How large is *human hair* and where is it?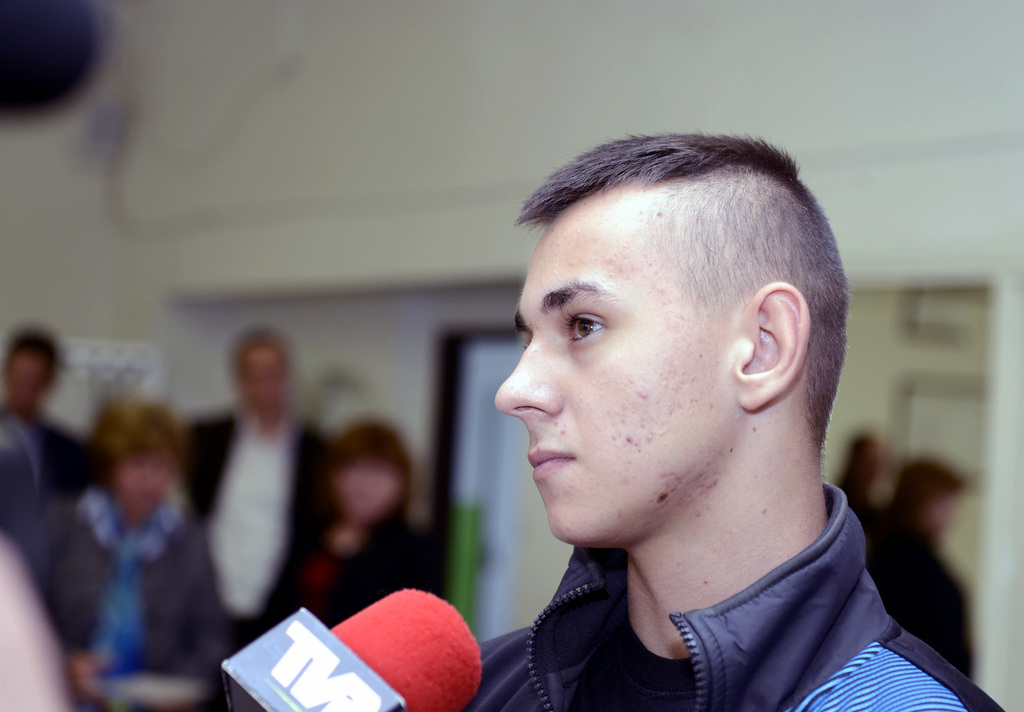
Bounding box: l=509, t=127, r=852, b=456.
